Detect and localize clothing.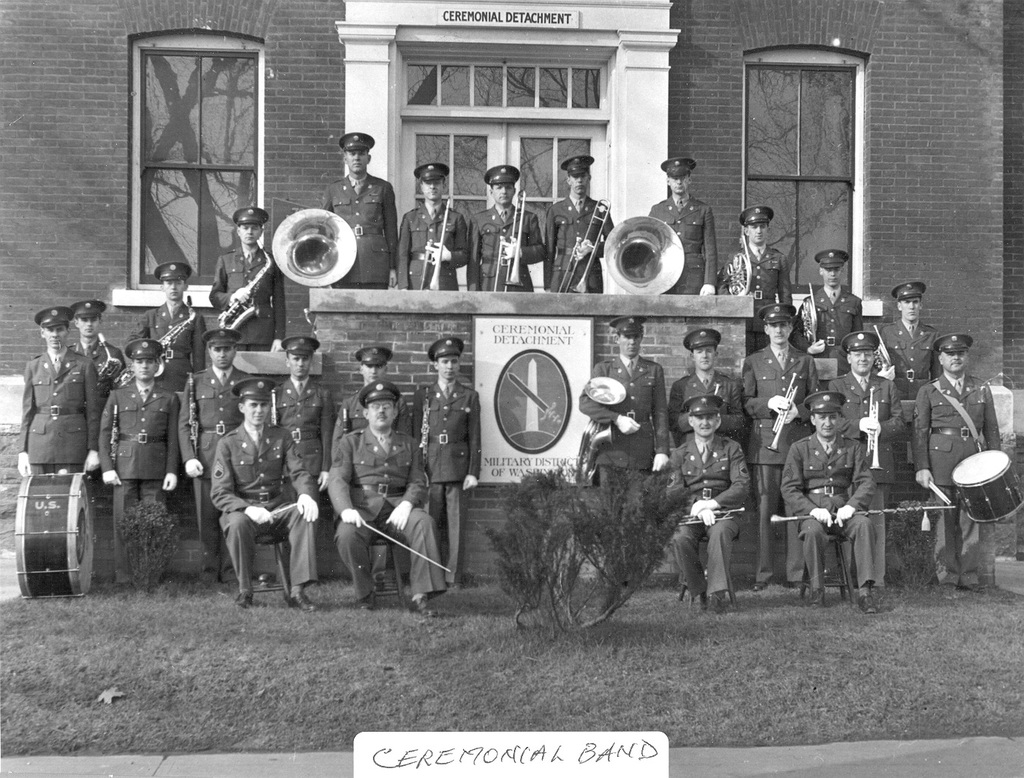
Localized at 797, 284, 865, 371.
